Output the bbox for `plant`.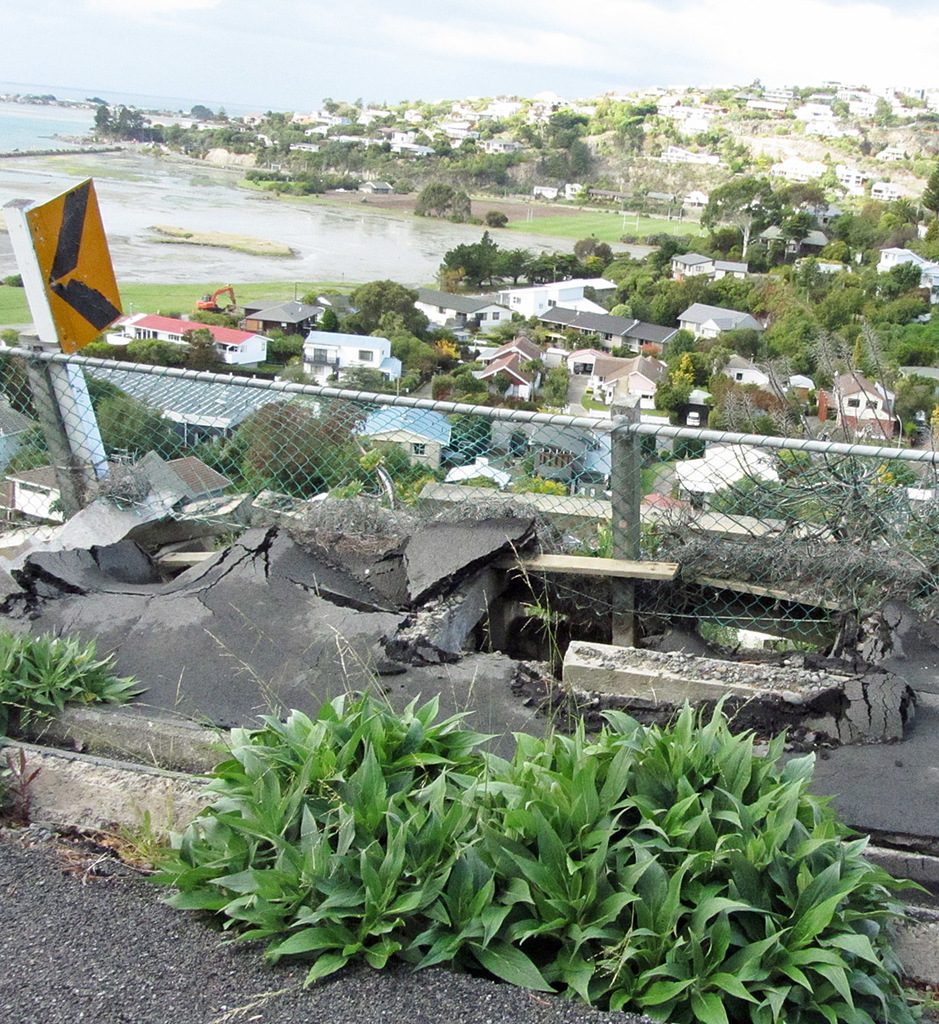
bbox(2, 749, 49, 823).
